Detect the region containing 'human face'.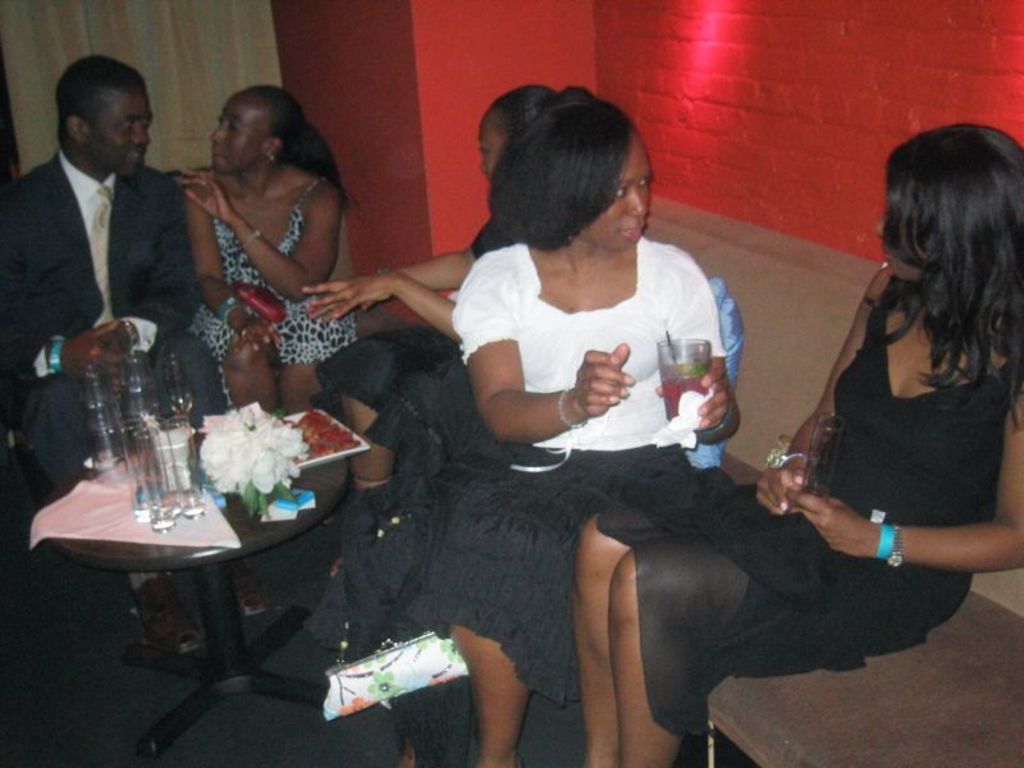
region(479, 104, 503, 178).
